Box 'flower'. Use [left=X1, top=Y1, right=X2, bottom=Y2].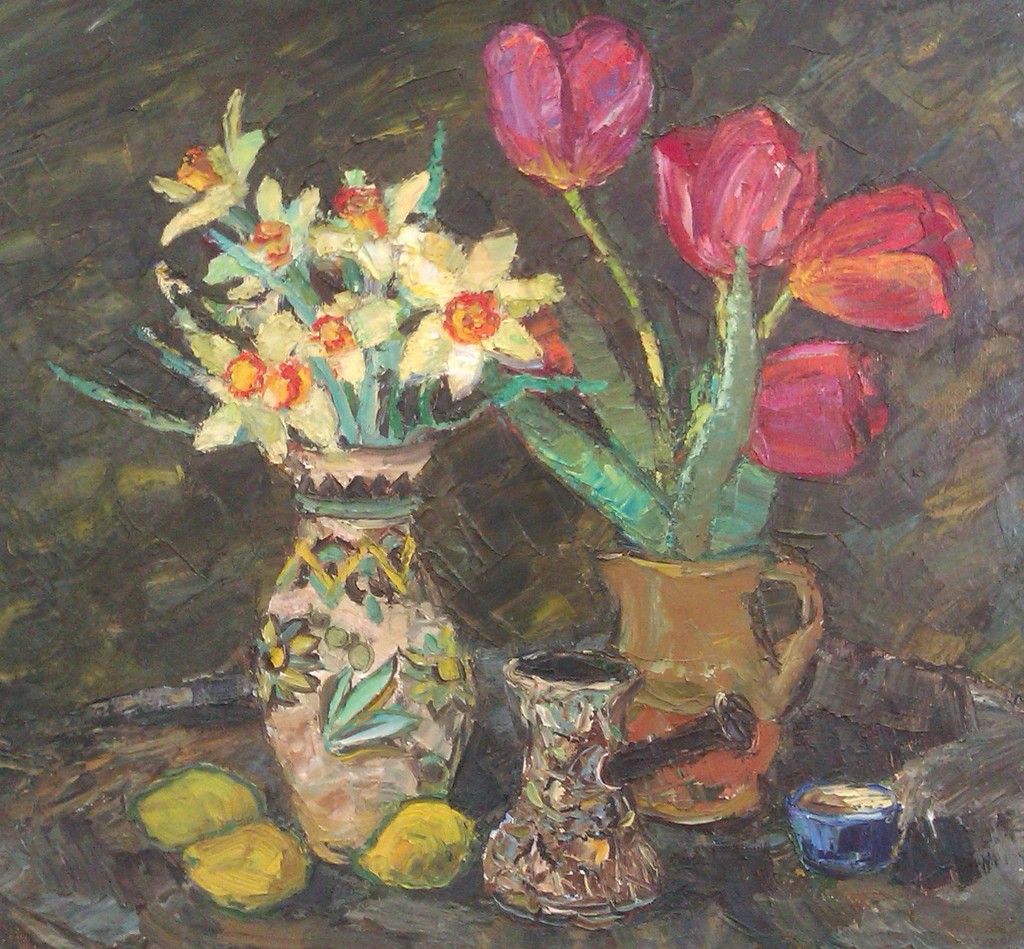
[left=195, top=309, right=307, bottom=453].
